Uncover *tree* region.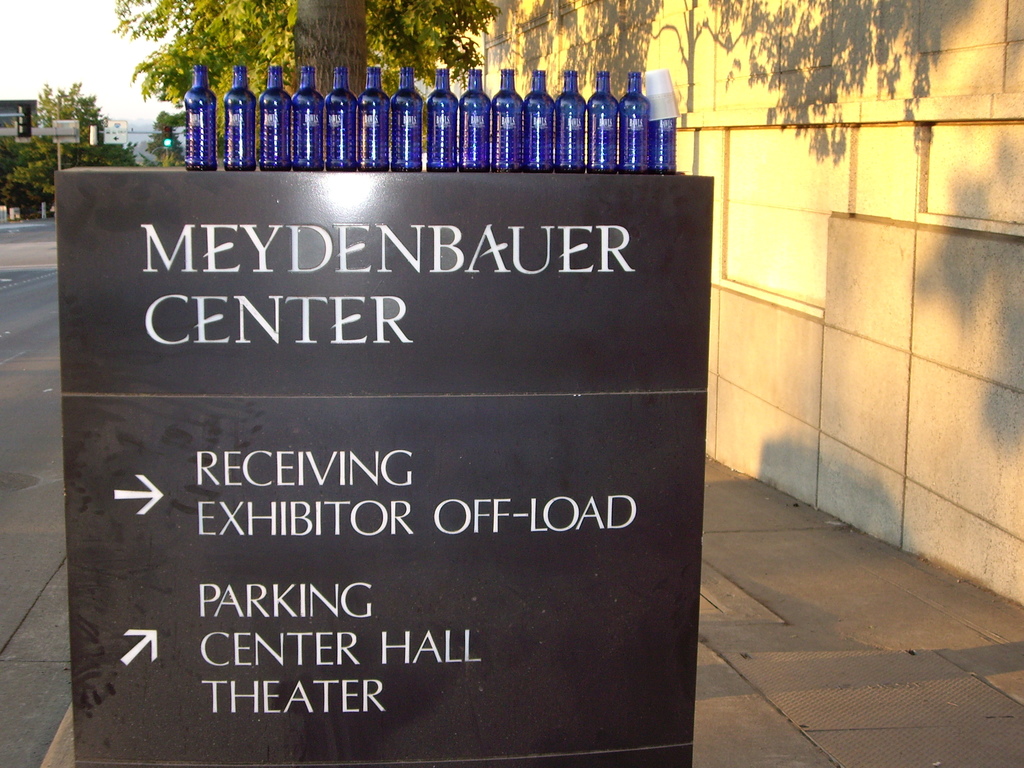
Uncovered: {"left": 108, "top": 0, "right": 505, "bottom": 170}.
